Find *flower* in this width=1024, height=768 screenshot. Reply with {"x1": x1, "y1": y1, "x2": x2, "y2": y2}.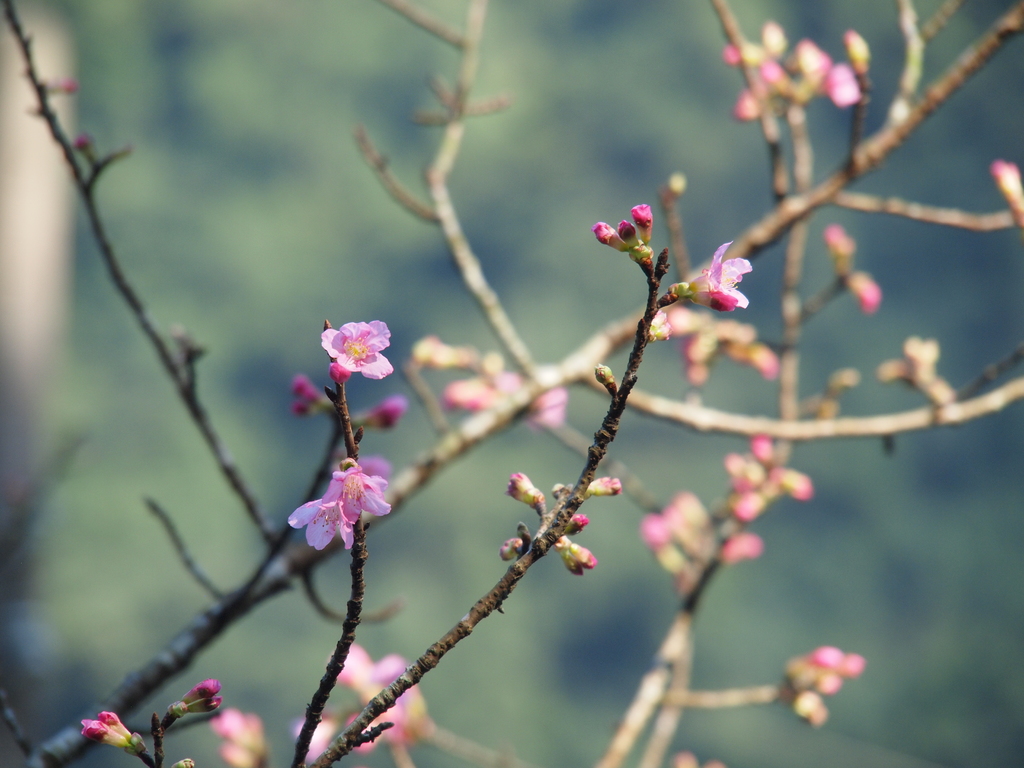
{"x1": 614, "y1": 216, "x2": 642, "y2": 250}.
